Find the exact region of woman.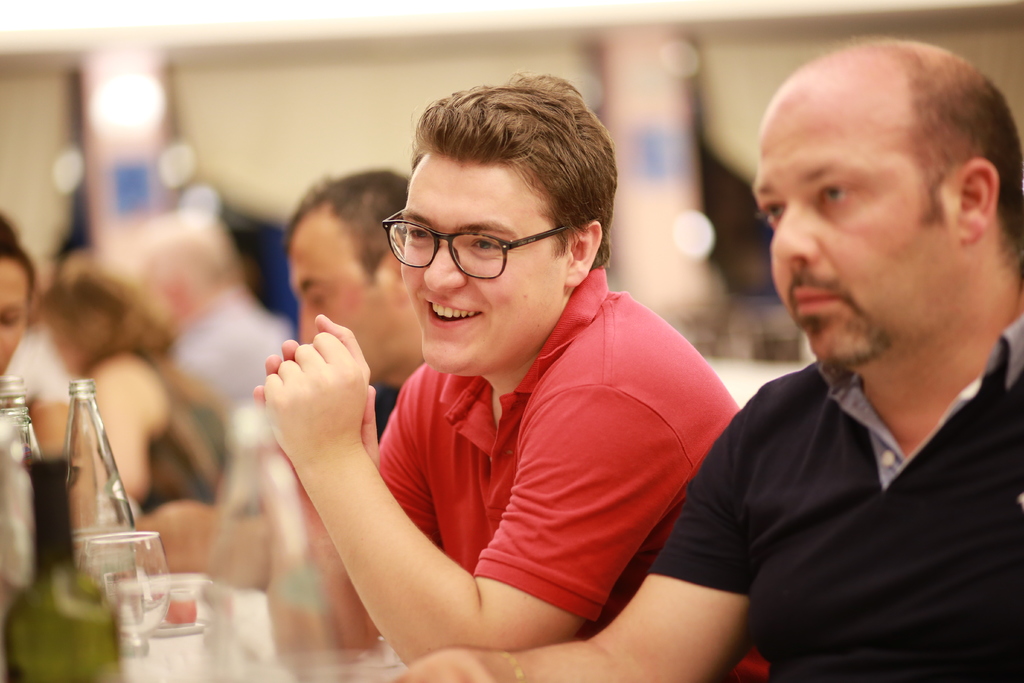
Exact region: (left=66, top=230, right=259, bottom=548).
